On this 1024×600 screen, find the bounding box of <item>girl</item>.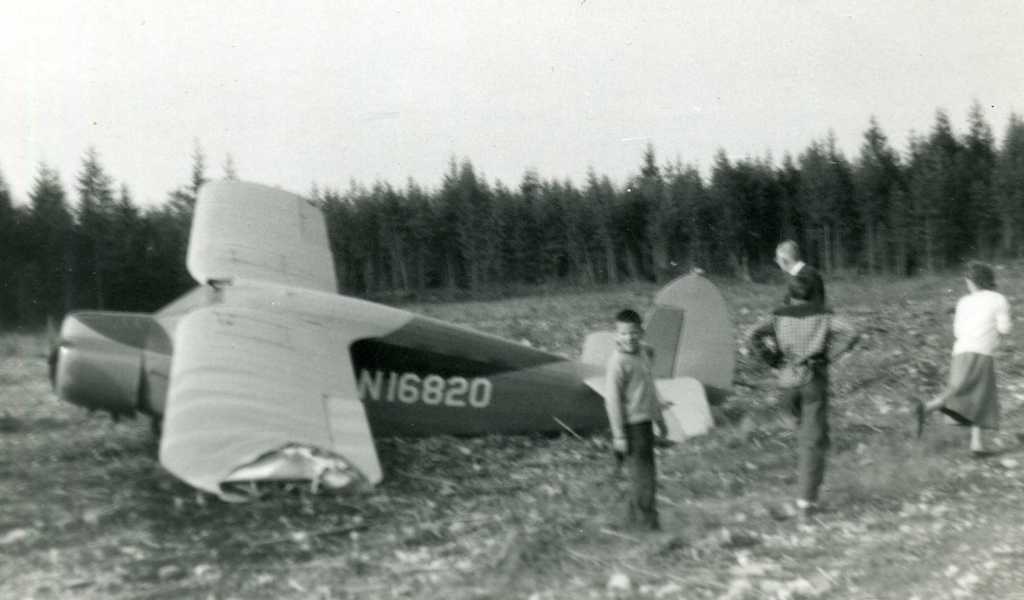
Bounding box: Rect(910, 262, 1014, 456).
